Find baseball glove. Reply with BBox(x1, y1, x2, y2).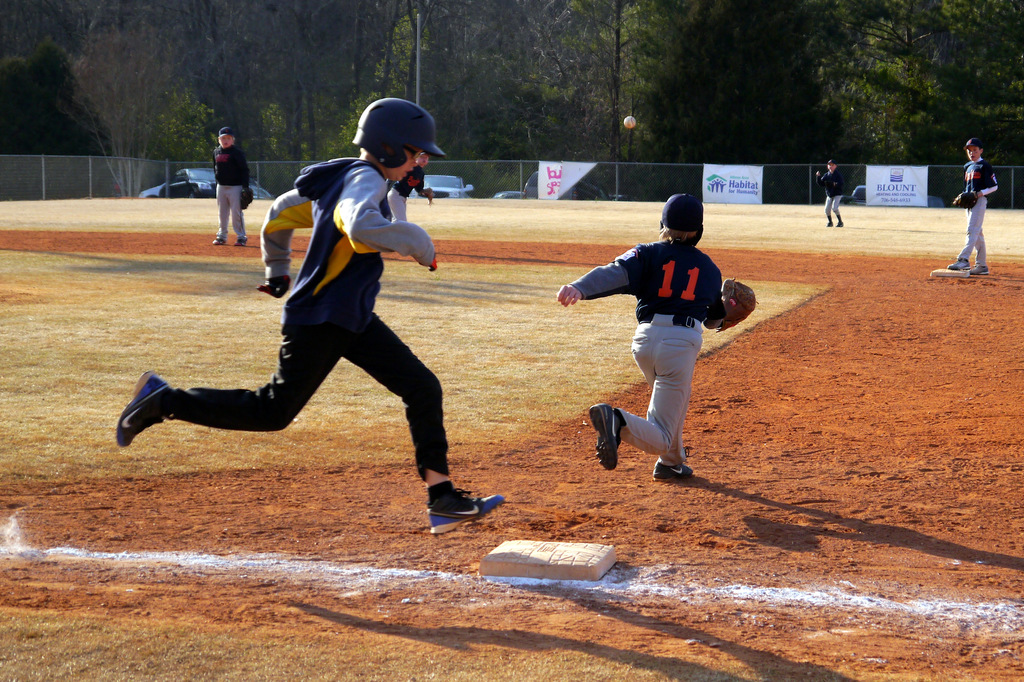
BBox(421, 184, 437, 203).
